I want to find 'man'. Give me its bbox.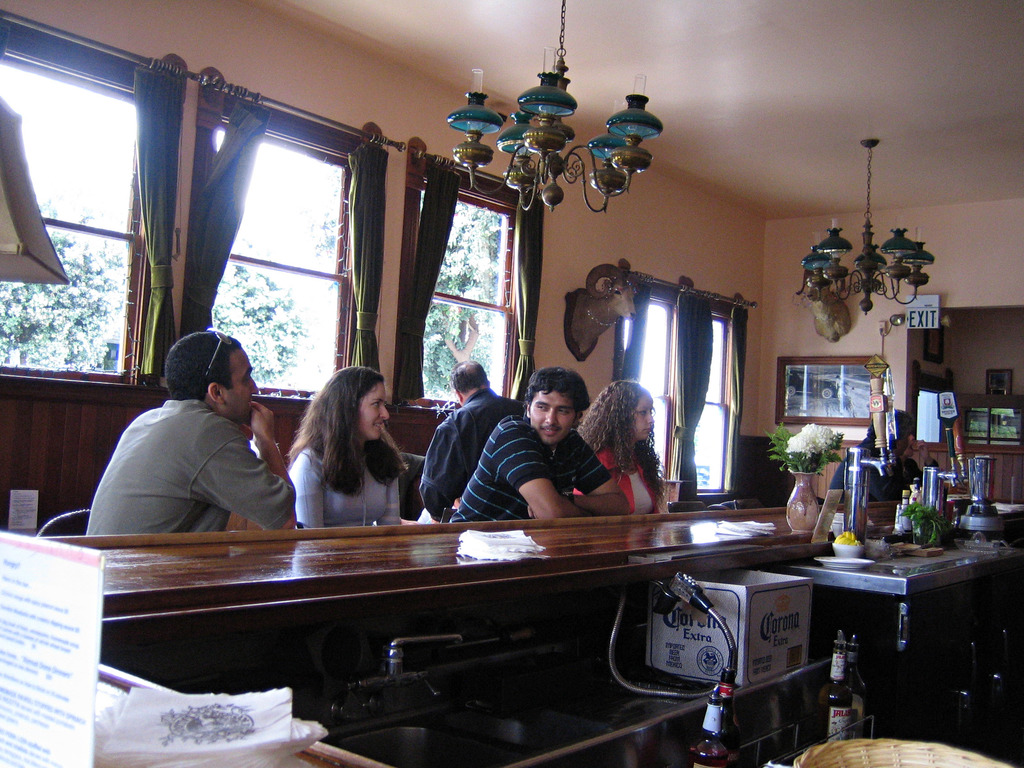
898, 428, 944, 500.
